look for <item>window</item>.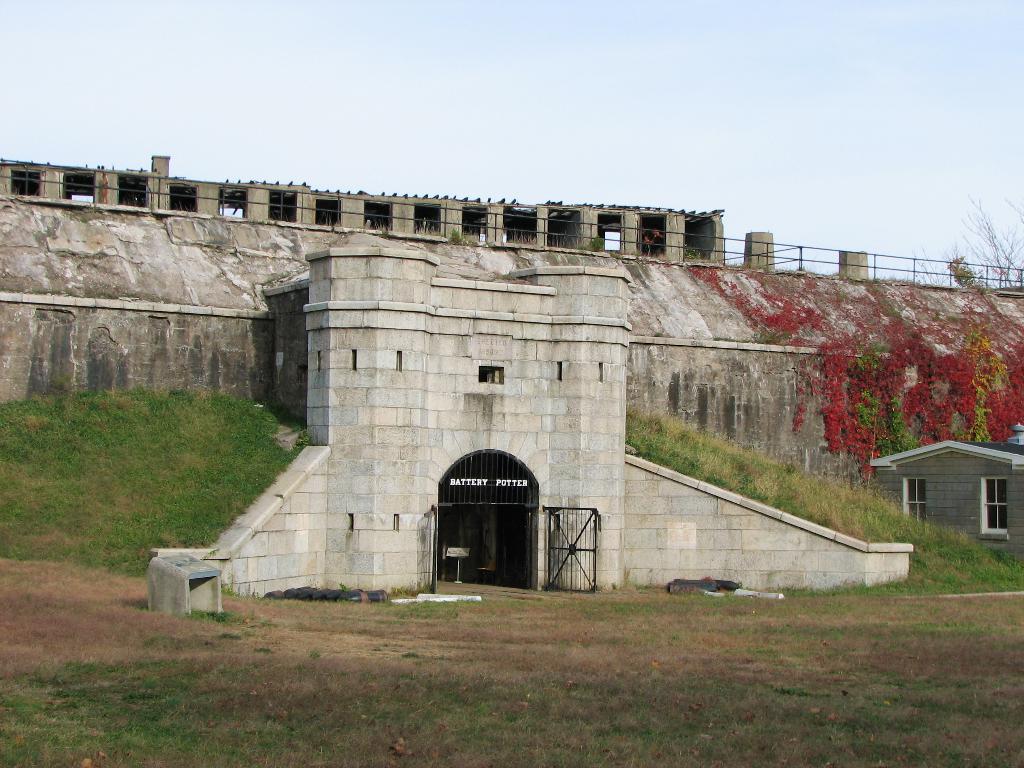
Found: 978 478 1010 536.
